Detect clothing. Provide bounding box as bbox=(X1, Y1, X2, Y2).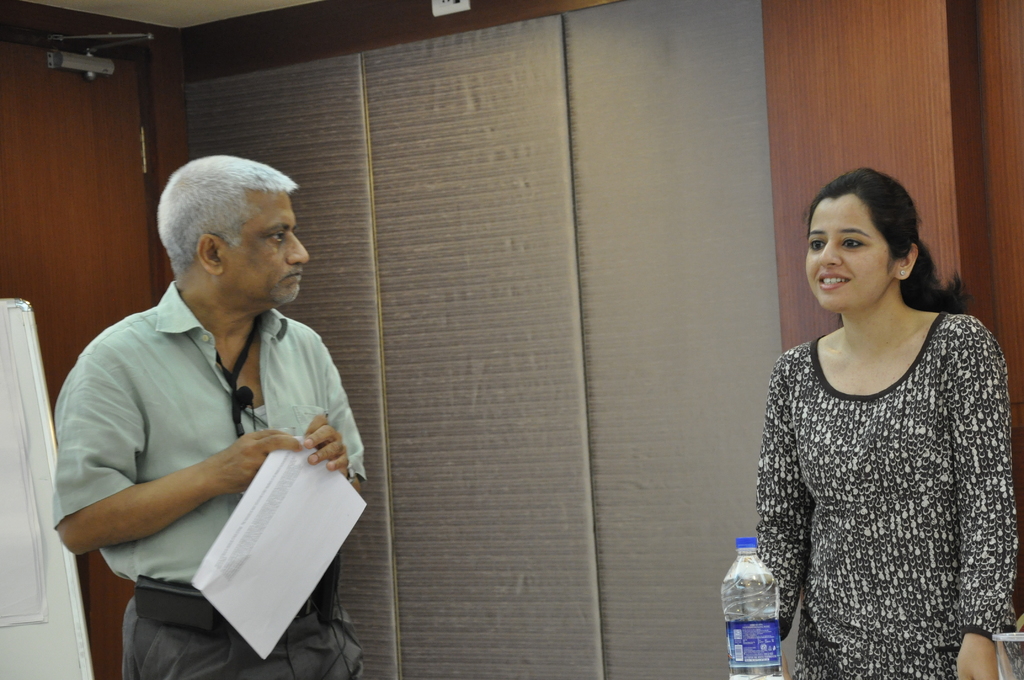
bbox=(754, 313, 1023, 679).
